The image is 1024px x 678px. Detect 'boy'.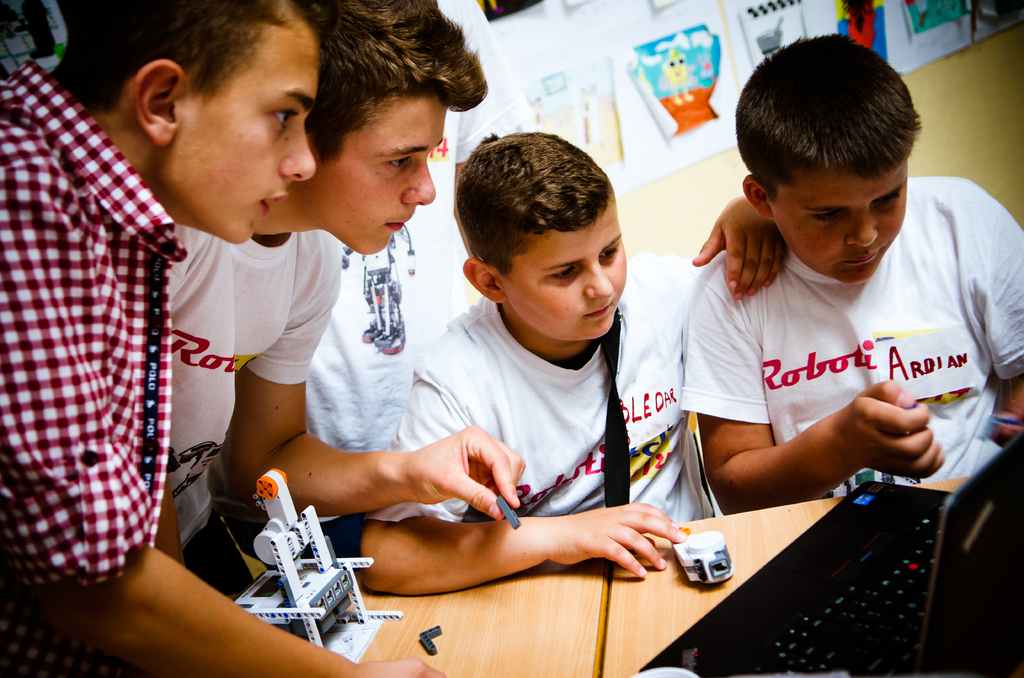
Detection: box(359, 133, 785, 595).
